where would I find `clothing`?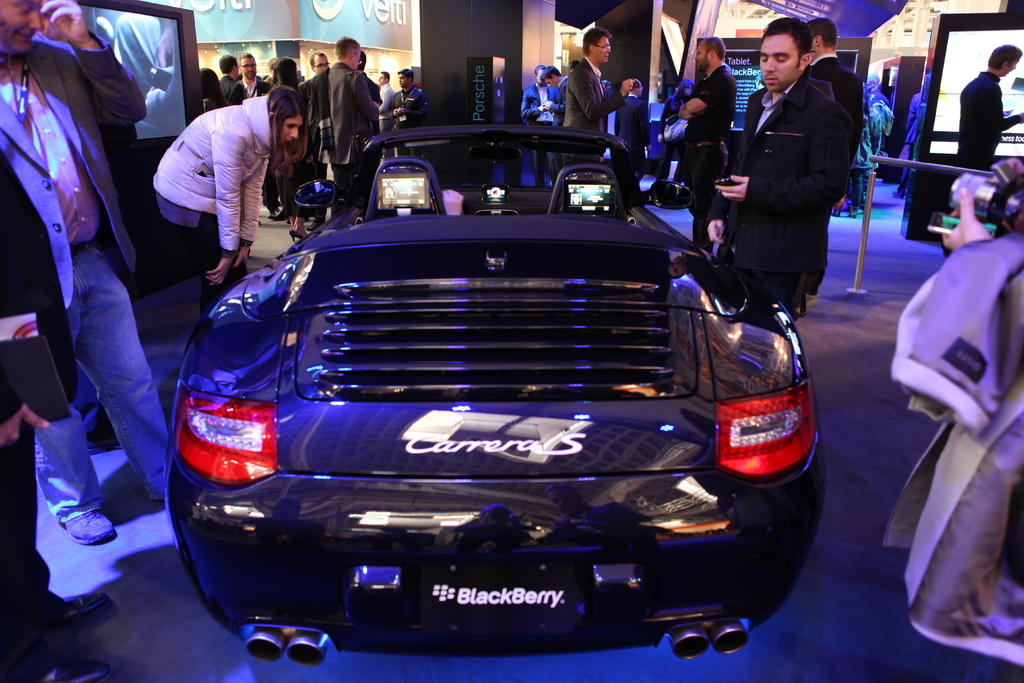
At rect(361, 71, 381, 105).
